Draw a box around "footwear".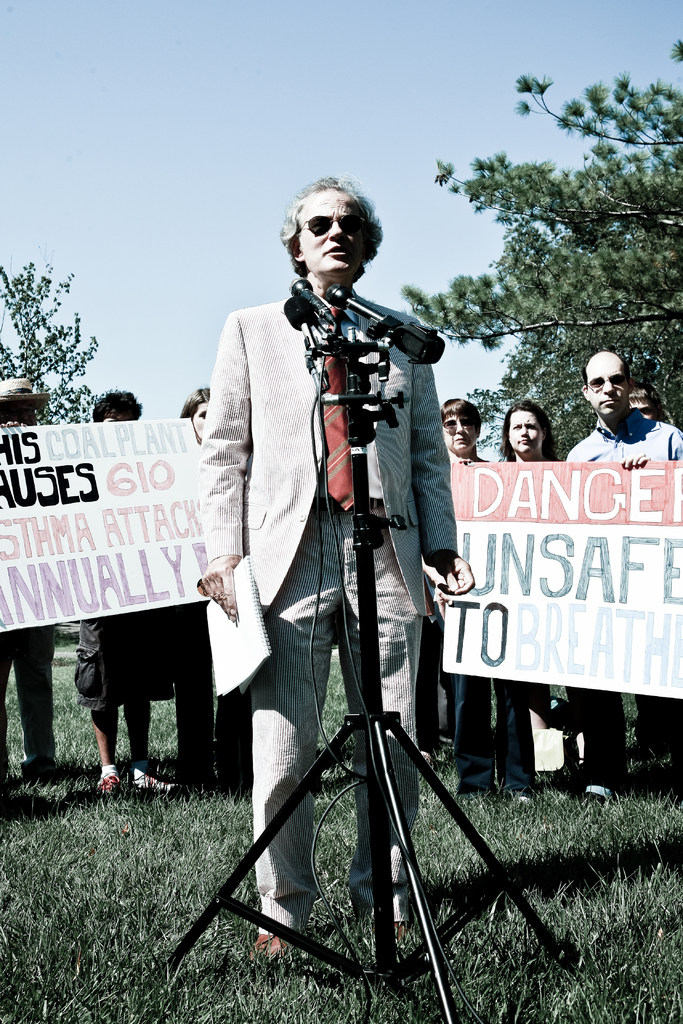
box(124, 771, 180, 796).
